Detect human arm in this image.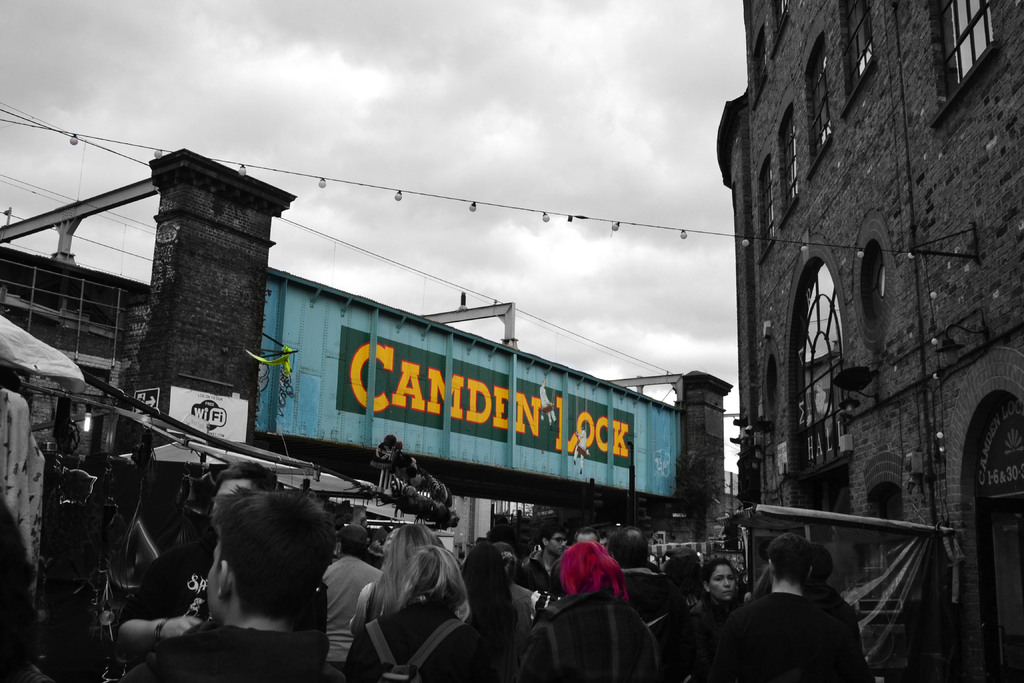
Detection: 114:561:198:637.
